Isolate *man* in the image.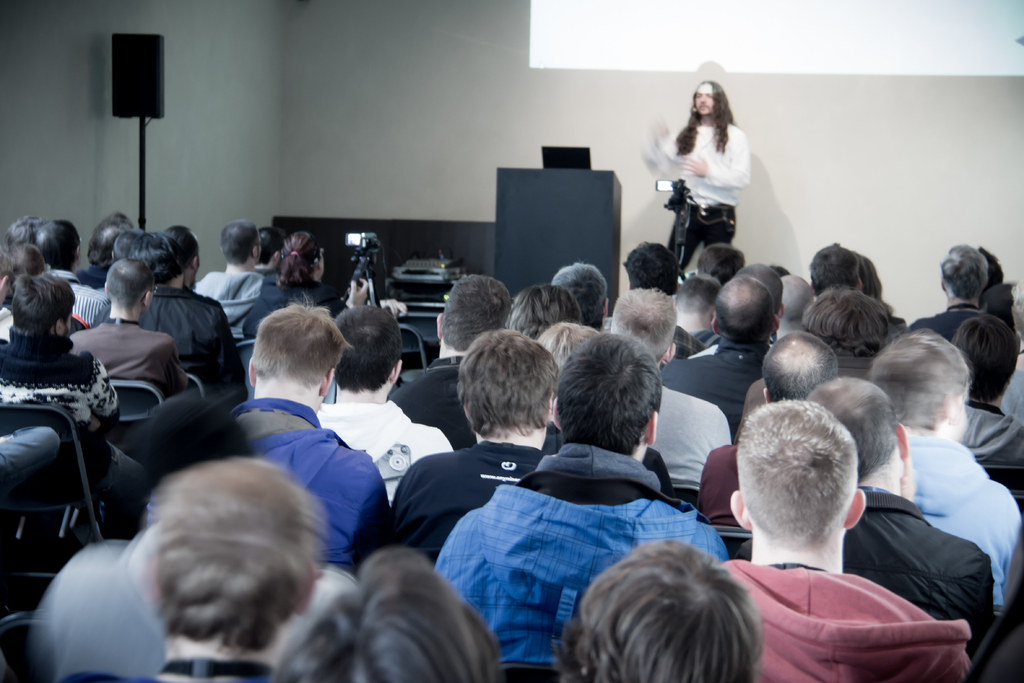
Isolated region: left=547, top=263, right=612, bottom=334.
